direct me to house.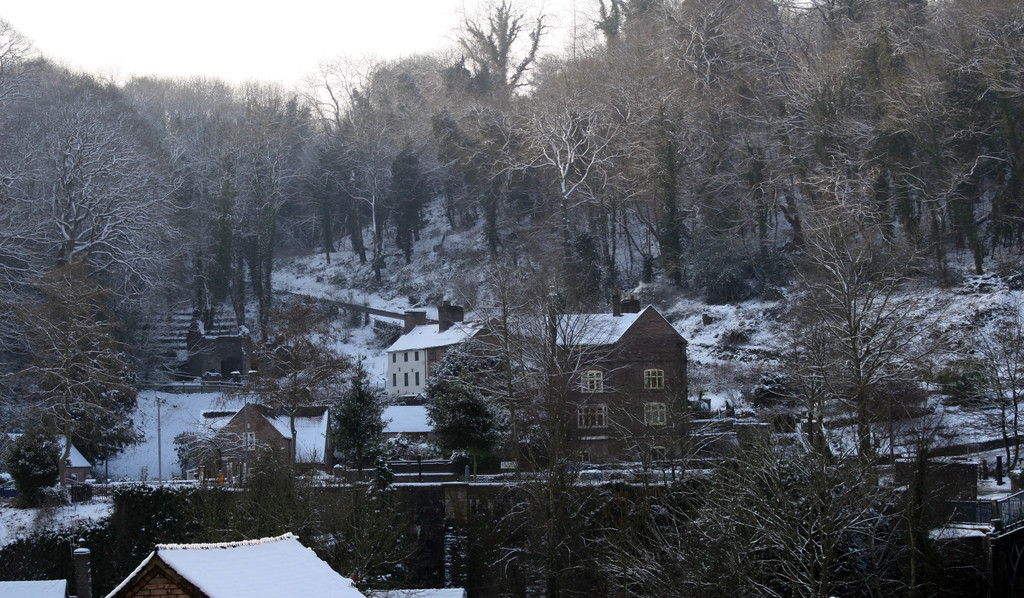
Direction: <region>383, 296, 499, 390</region>.
